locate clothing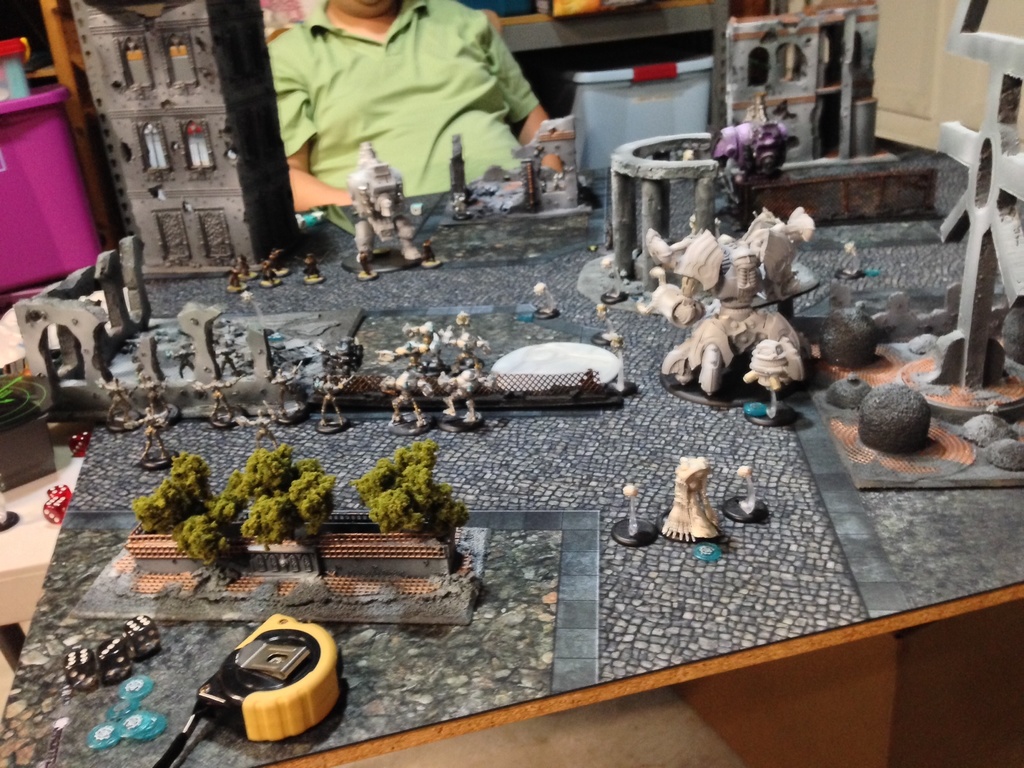
(left=248, top=6, right=545, bottom=209)
